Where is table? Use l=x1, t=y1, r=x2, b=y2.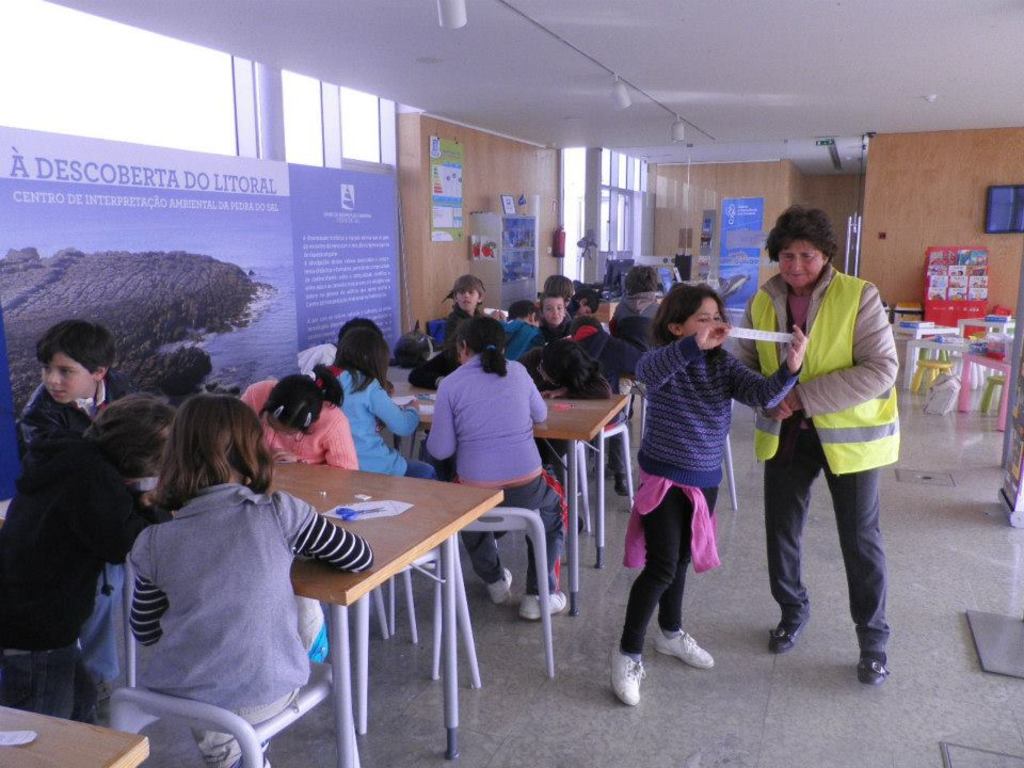
l=254, t=426, r=517, b=746.
